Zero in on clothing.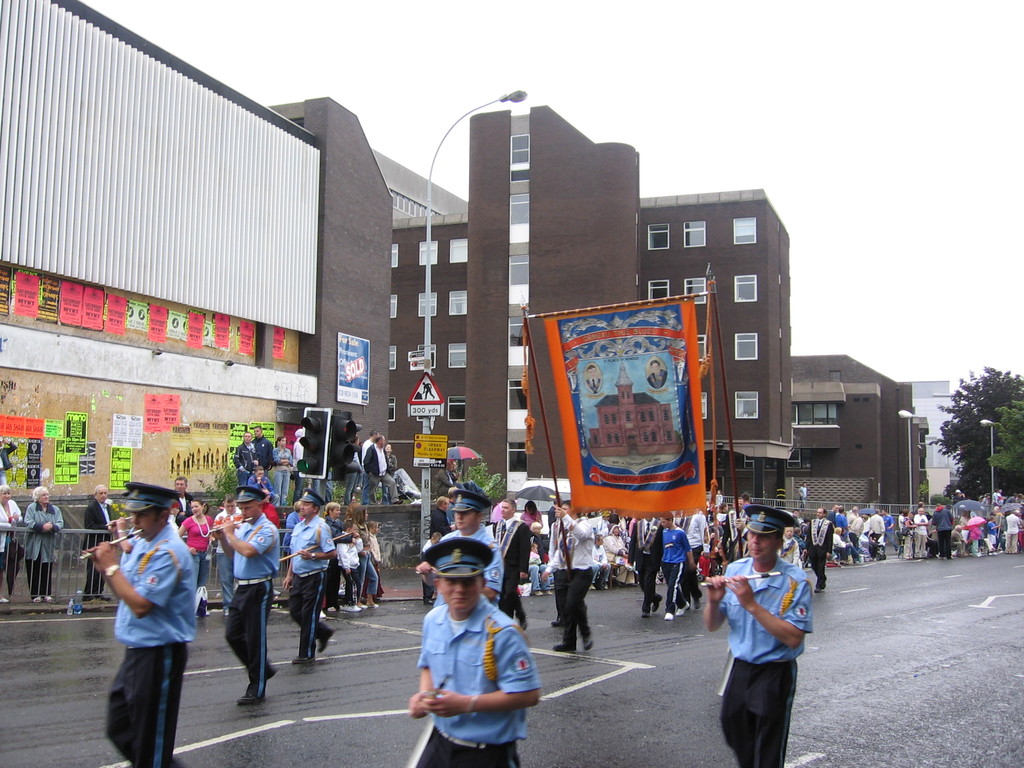
Zeroed in: 76:495:118:594.
